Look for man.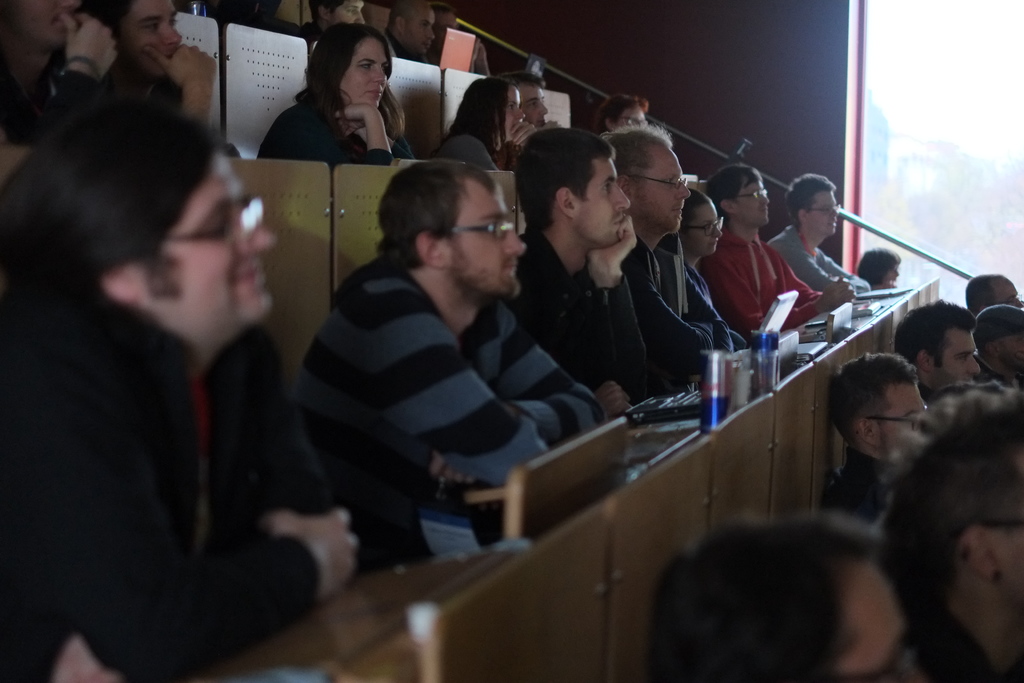
Found: [758,168,868,302].
